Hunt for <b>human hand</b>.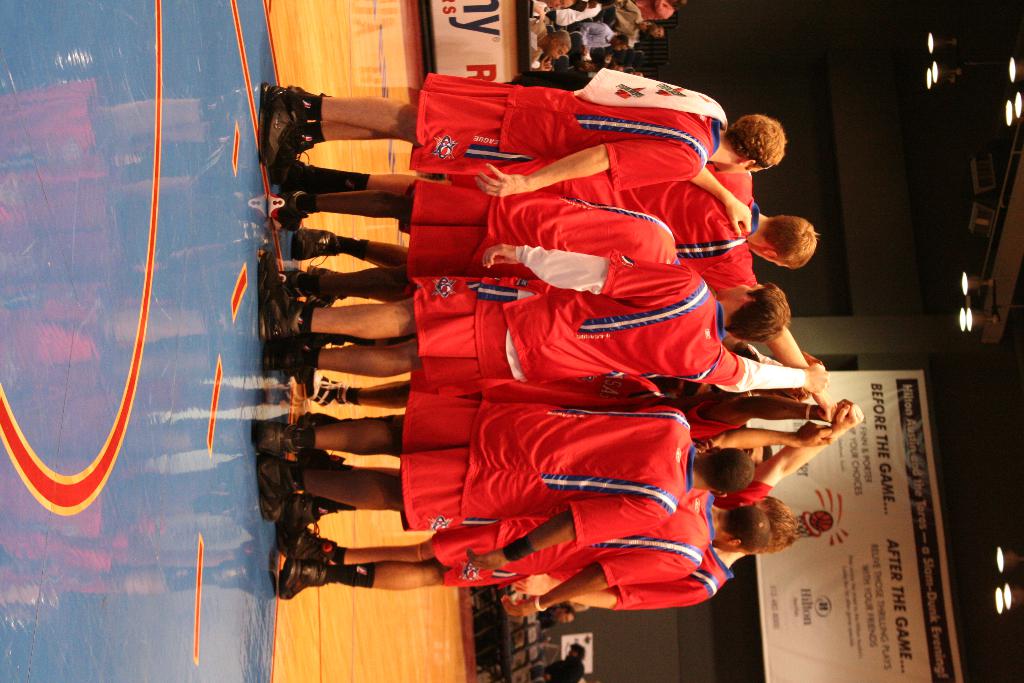
Hunted down at (left=482, top=242, right=521, bottom=268).
